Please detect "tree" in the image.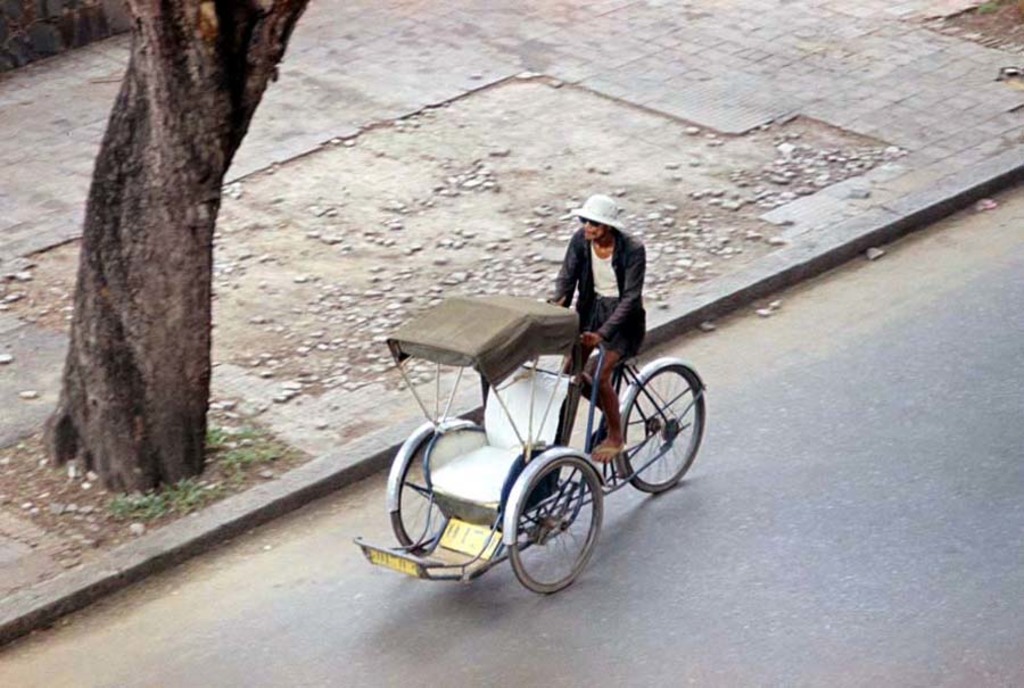
<bbox>46, 0, 311, 497</bbox>.
